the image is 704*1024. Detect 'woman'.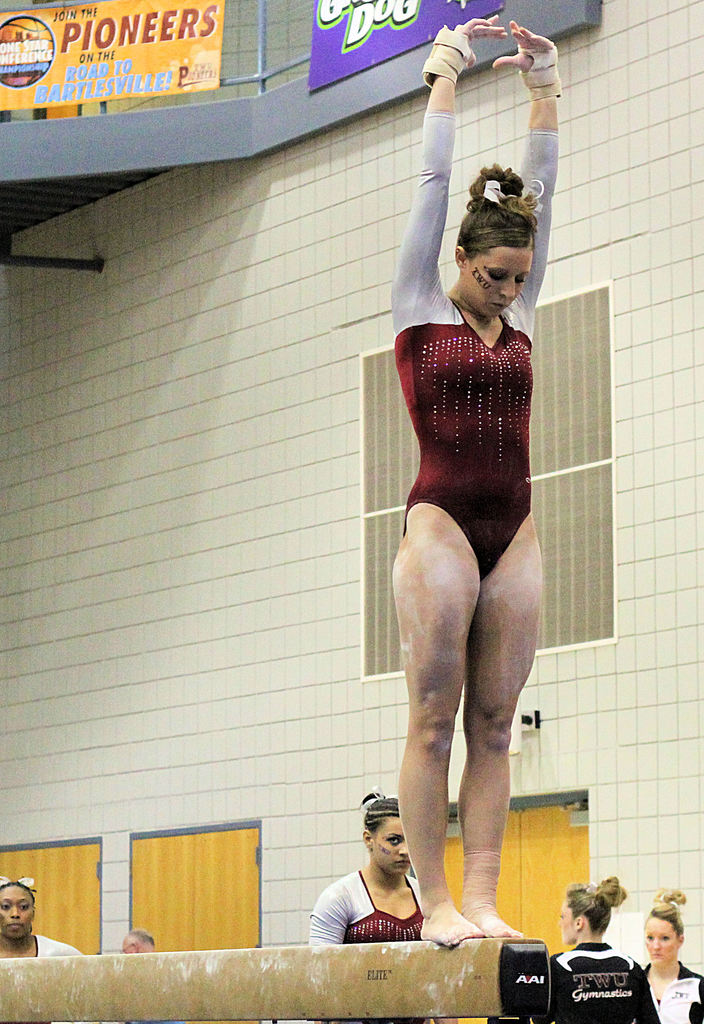
Detection: Rect(395, 13, 563, 951).
